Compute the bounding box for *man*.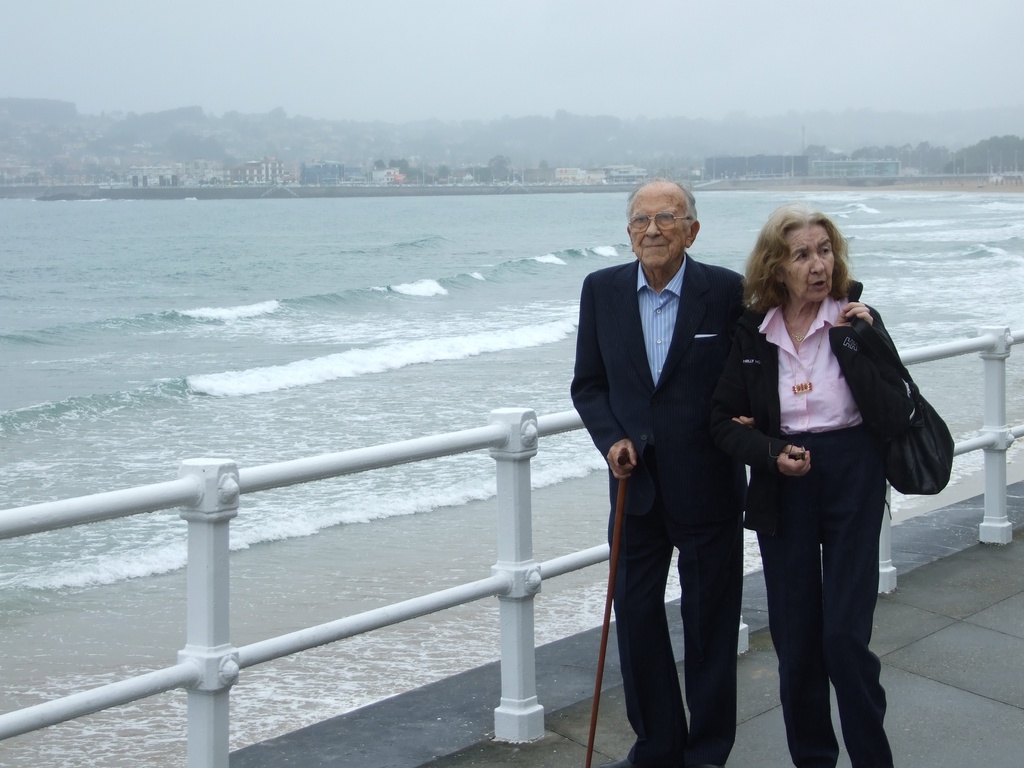
Rect(586, 173, 787, 767).
